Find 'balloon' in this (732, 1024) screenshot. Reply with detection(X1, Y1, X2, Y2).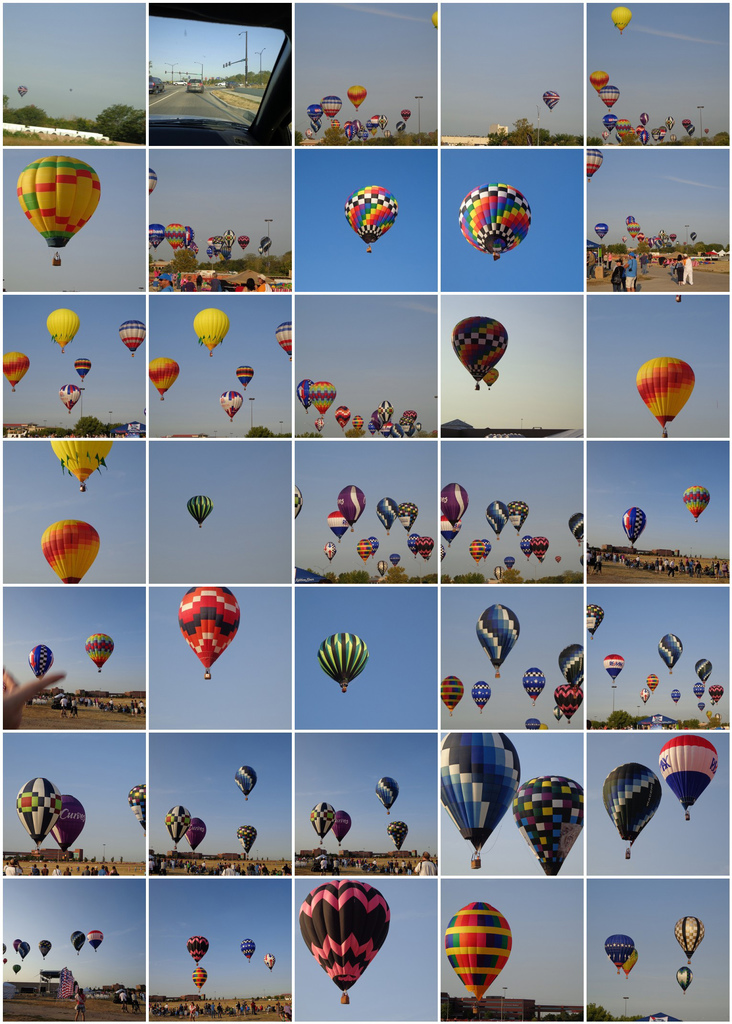
detection(311, 799, 332, 838).
